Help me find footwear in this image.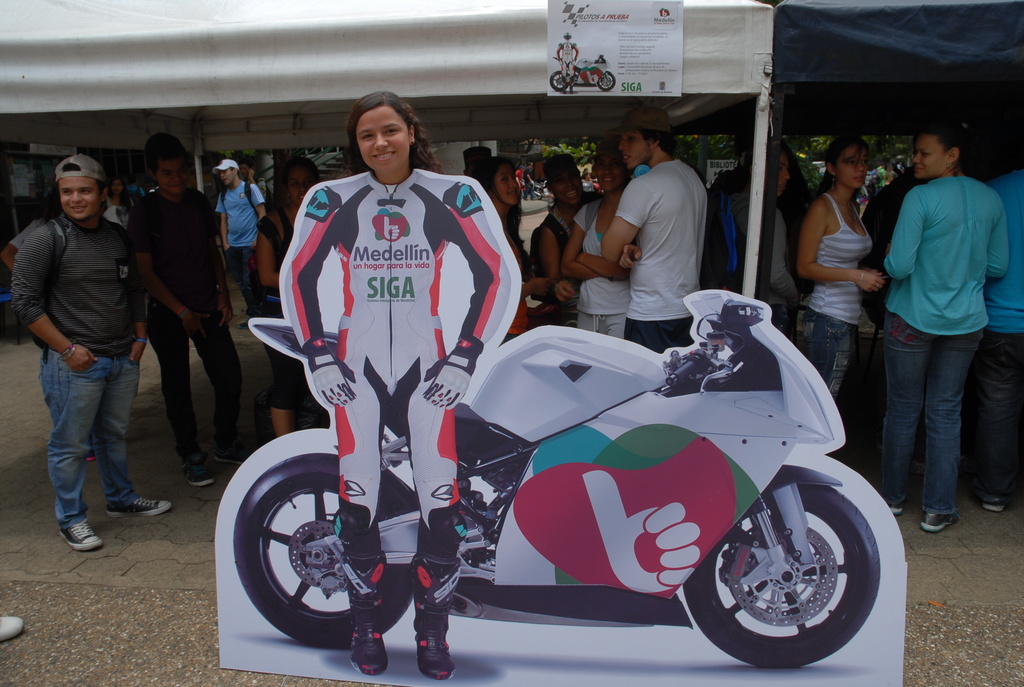
Found it: (x1=215, y1=445, x2=244, y2=464).
